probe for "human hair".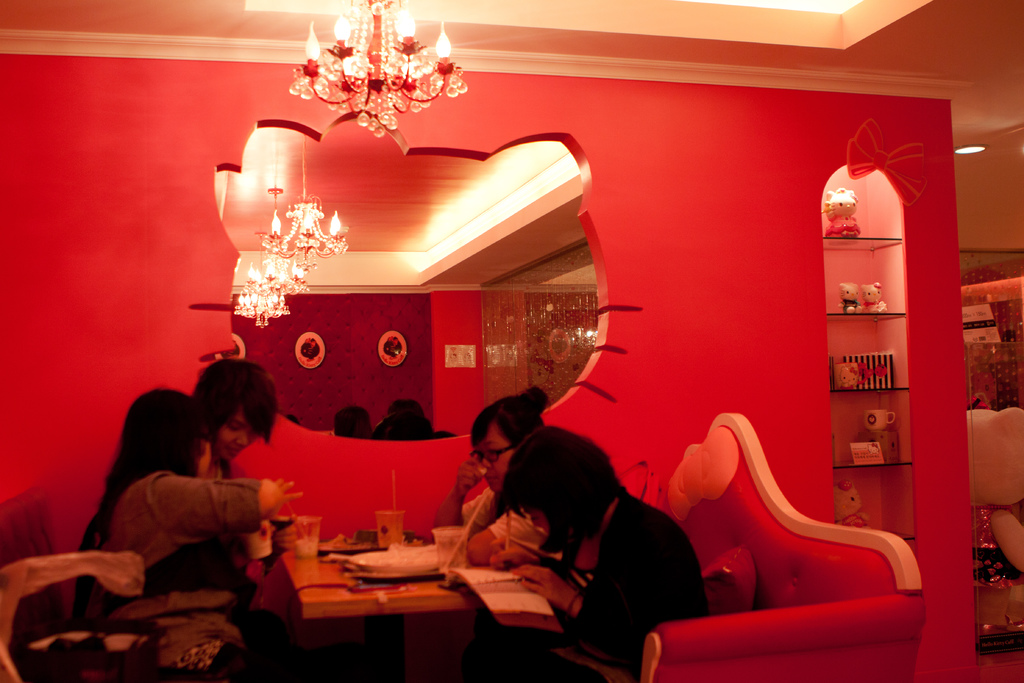
Probe result: box=[499, 421, 619, 556].
